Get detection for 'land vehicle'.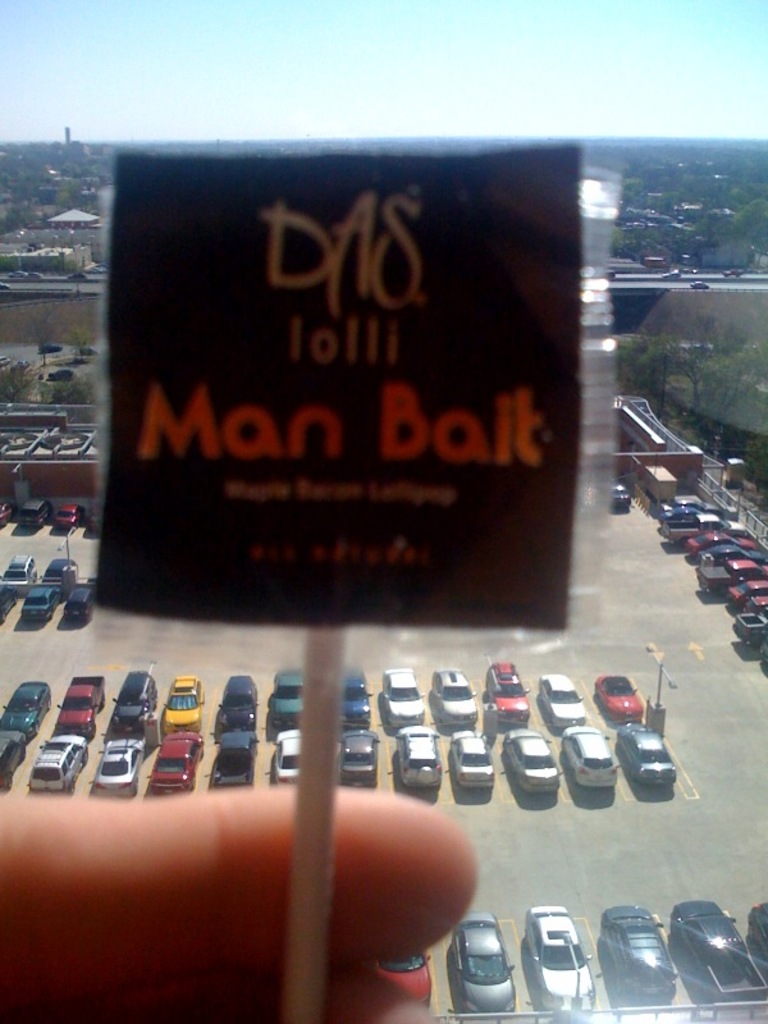
Detection: detection(618, 724, 681, 791).
